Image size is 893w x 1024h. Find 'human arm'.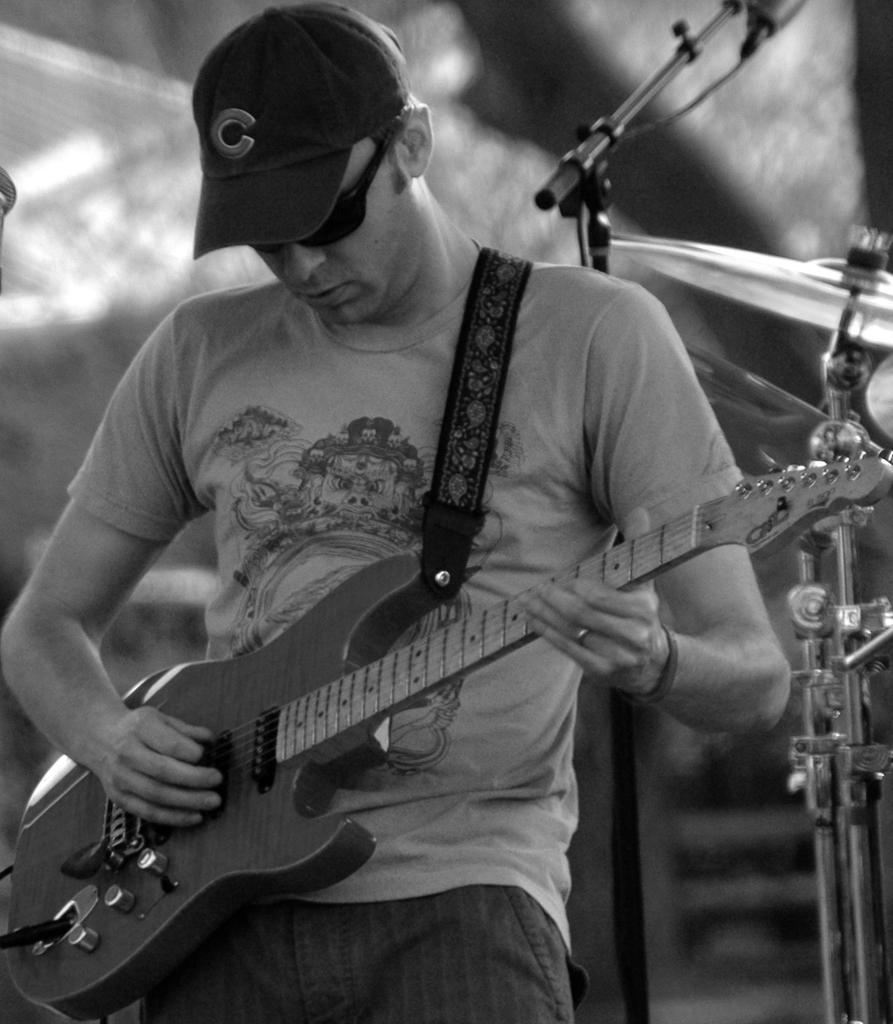
crop(16, 421, 184, 838).
